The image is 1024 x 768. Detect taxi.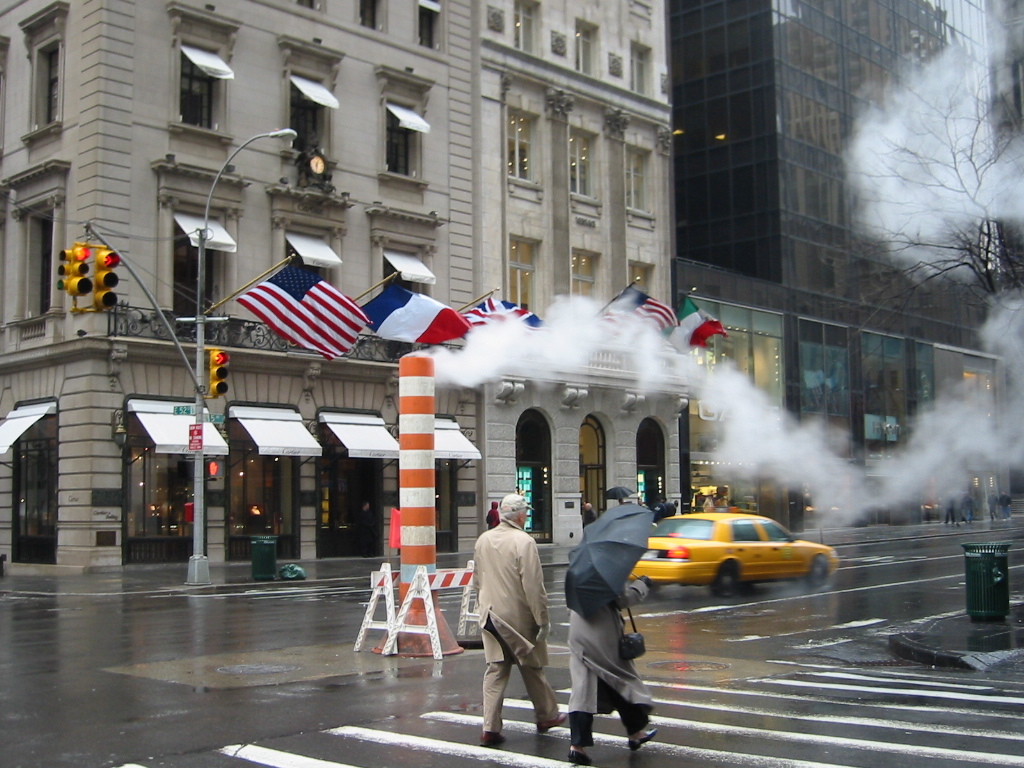
Detection: 631 504 843 595.
